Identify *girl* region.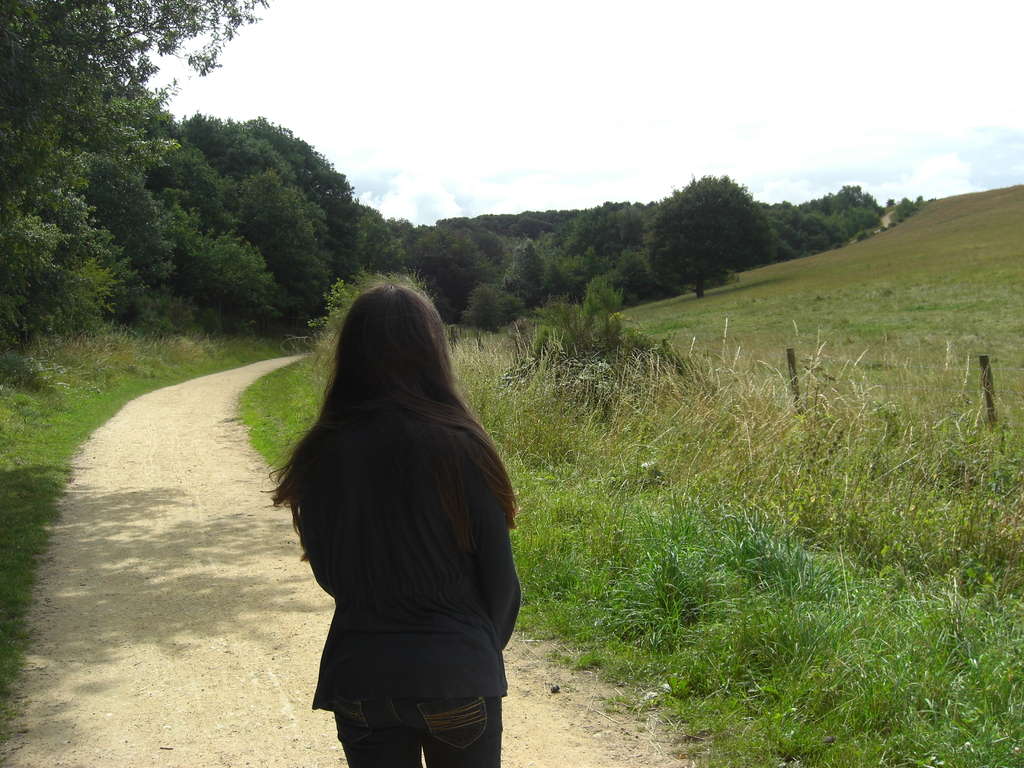
Region: left=263, top=280, right=523, bottom=767.
